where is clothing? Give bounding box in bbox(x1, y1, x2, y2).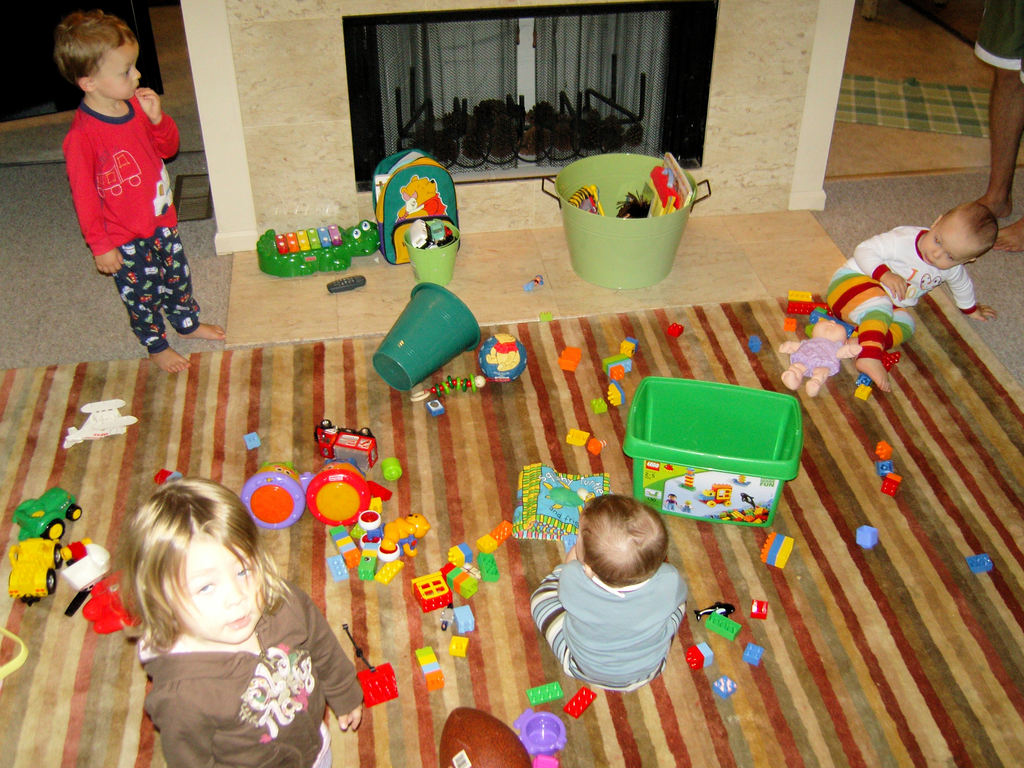
bbox(138, 574, 366, 767).
